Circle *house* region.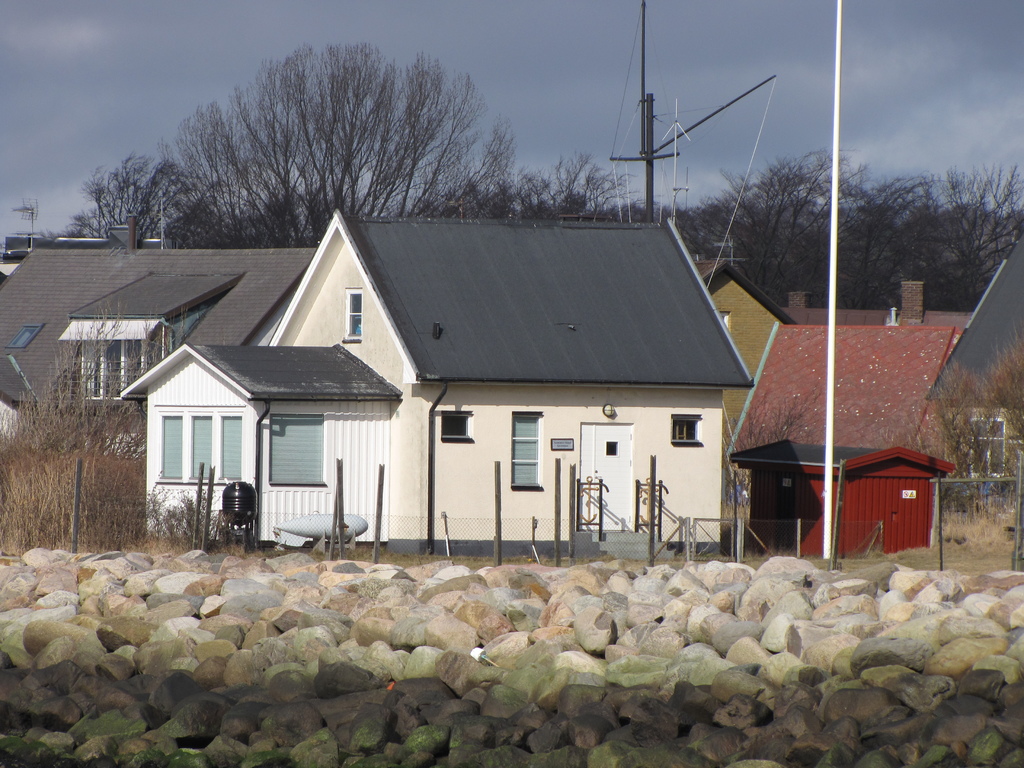
Region: region(0, 203, 1023, 556).
